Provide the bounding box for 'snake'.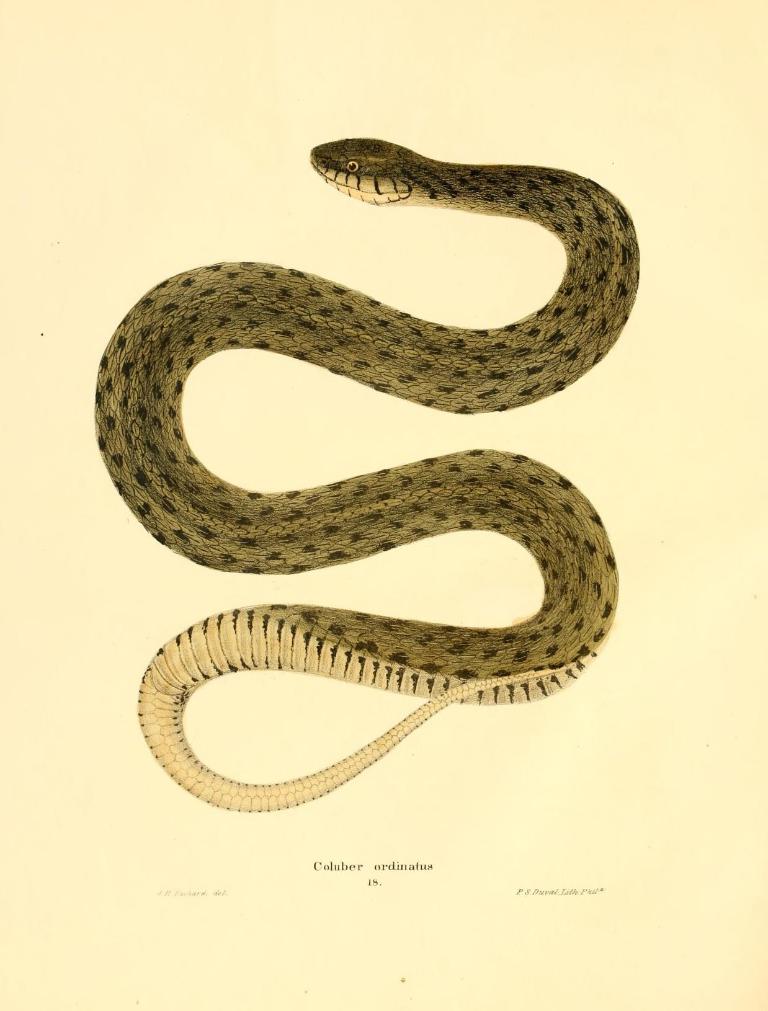
locate(97, 136, 642, 816).
